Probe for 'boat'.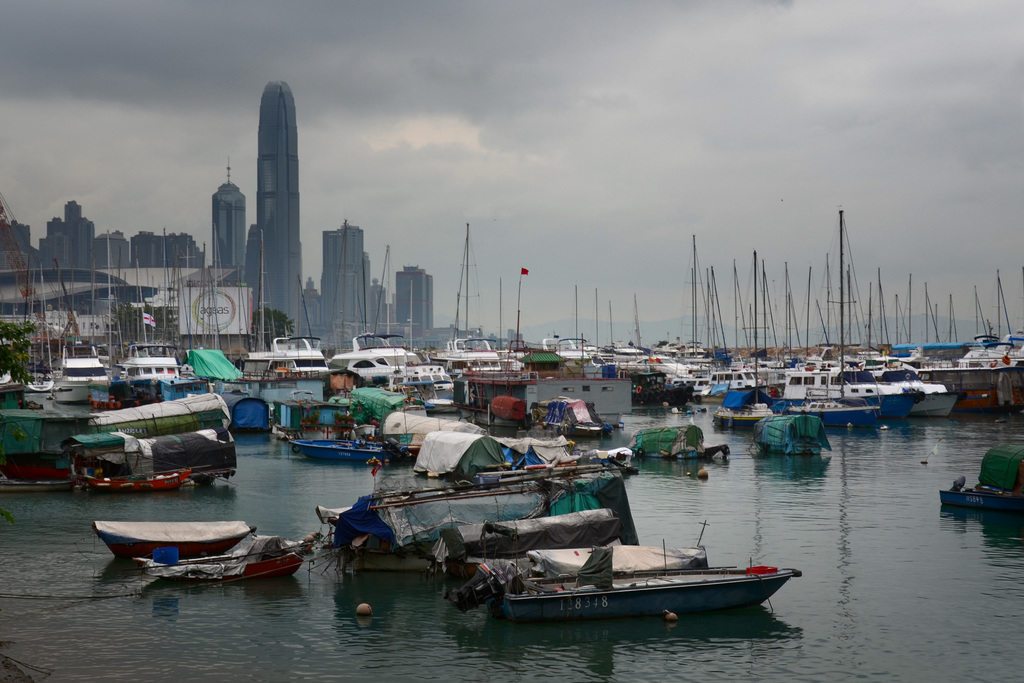
Probe result: 899/346/979/367.
